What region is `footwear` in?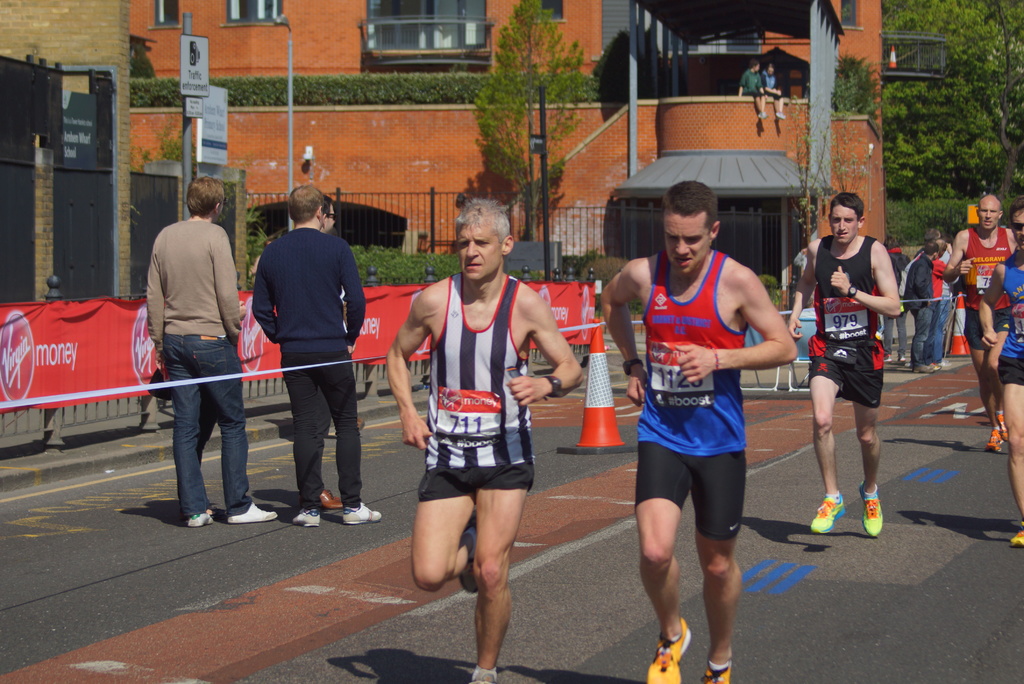
pyautogui.locateOnScreen(995, 408, 1009, 439).
